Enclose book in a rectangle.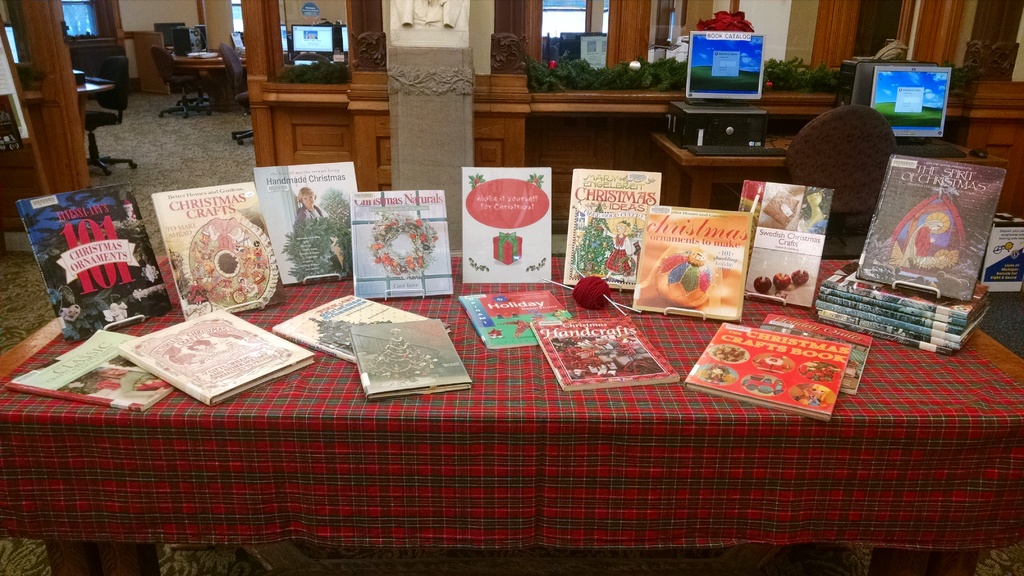
[left=116, top=306, right=319, bottom=408].
